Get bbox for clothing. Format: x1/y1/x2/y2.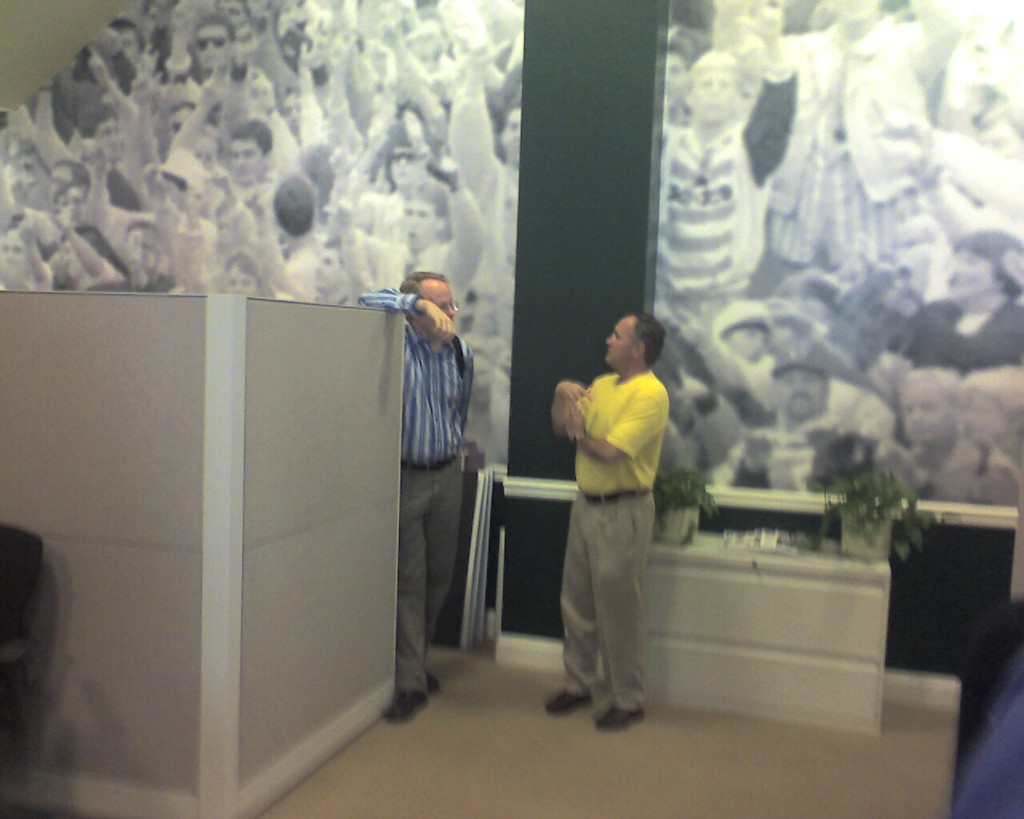
352/323/480/701.
